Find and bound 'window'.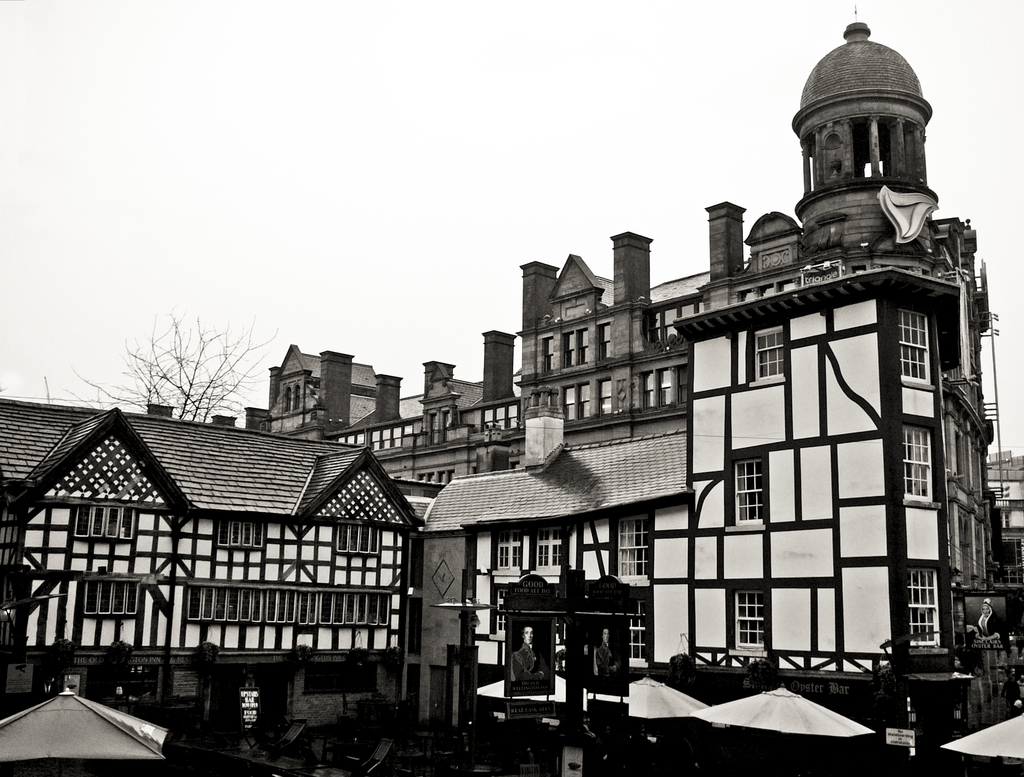
Bound: 902/428/939/504.
